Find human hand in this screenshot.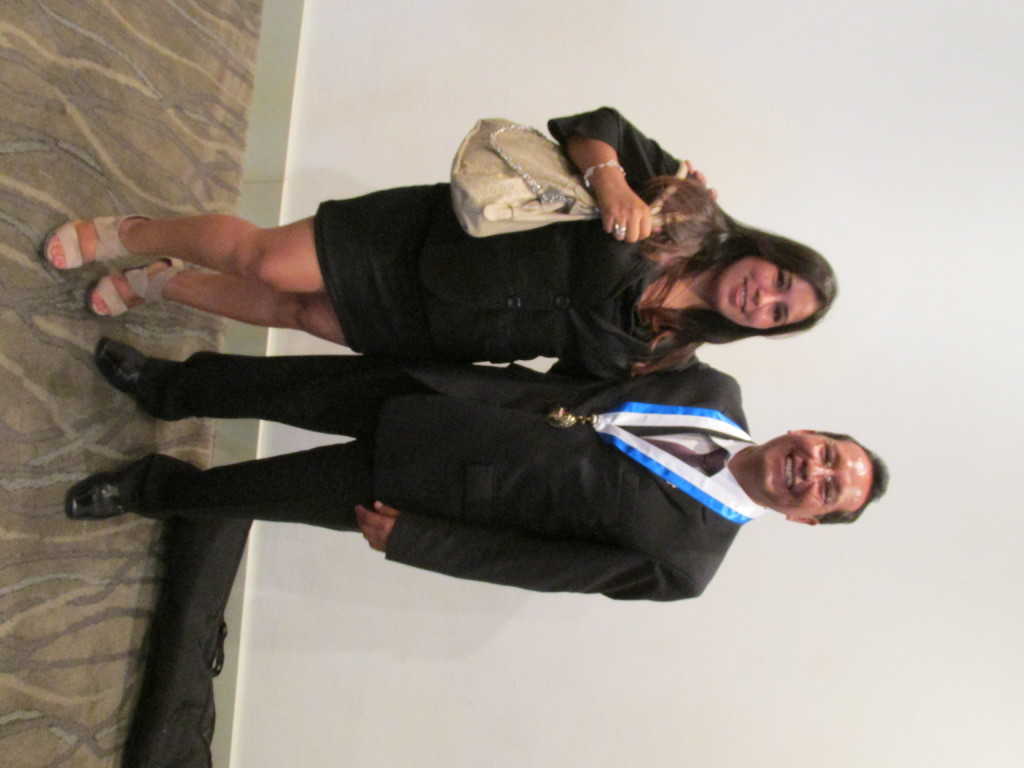
The bounding box for human hand is 684:157:717:202.
